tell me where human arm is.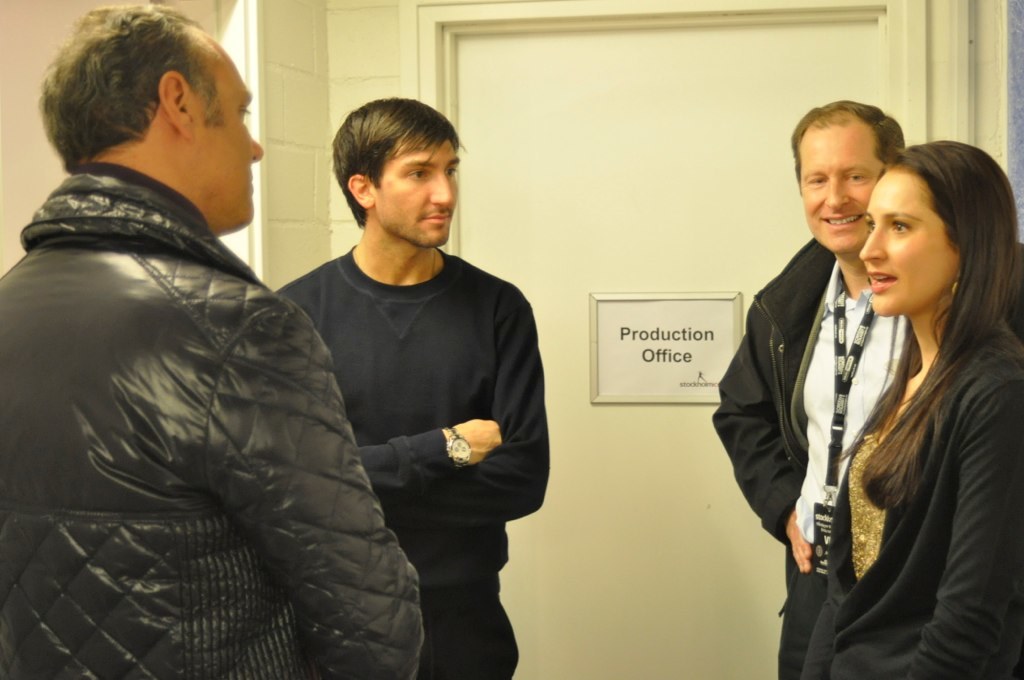
human arm is at BBox(355, 410, 503, 492).
